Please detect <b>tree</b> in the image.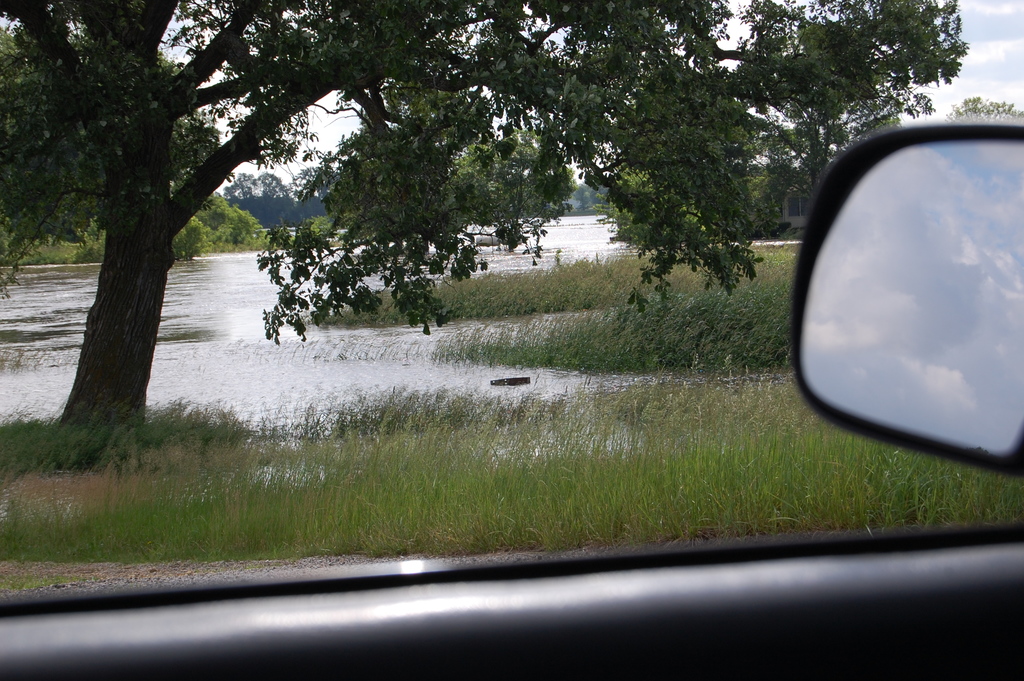
detection(758, 74, 906, 191).
